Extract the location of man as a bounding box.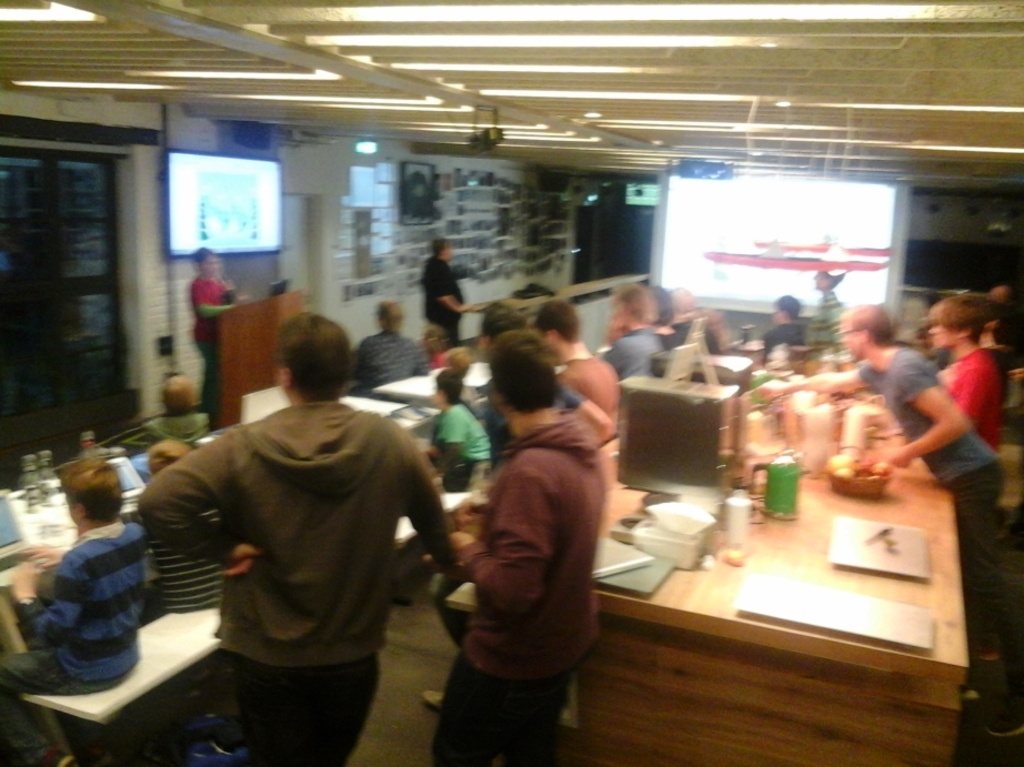
rect(134, 302, 459, 756).
